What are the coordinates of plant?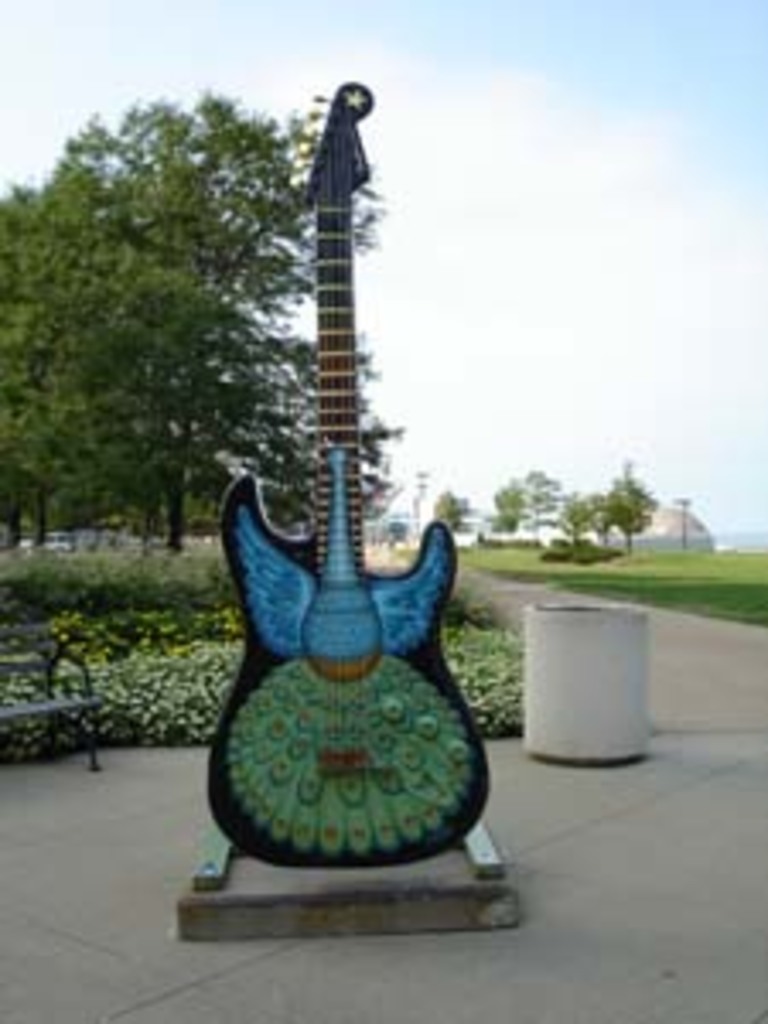
crop(532, 529, 614, 567).
